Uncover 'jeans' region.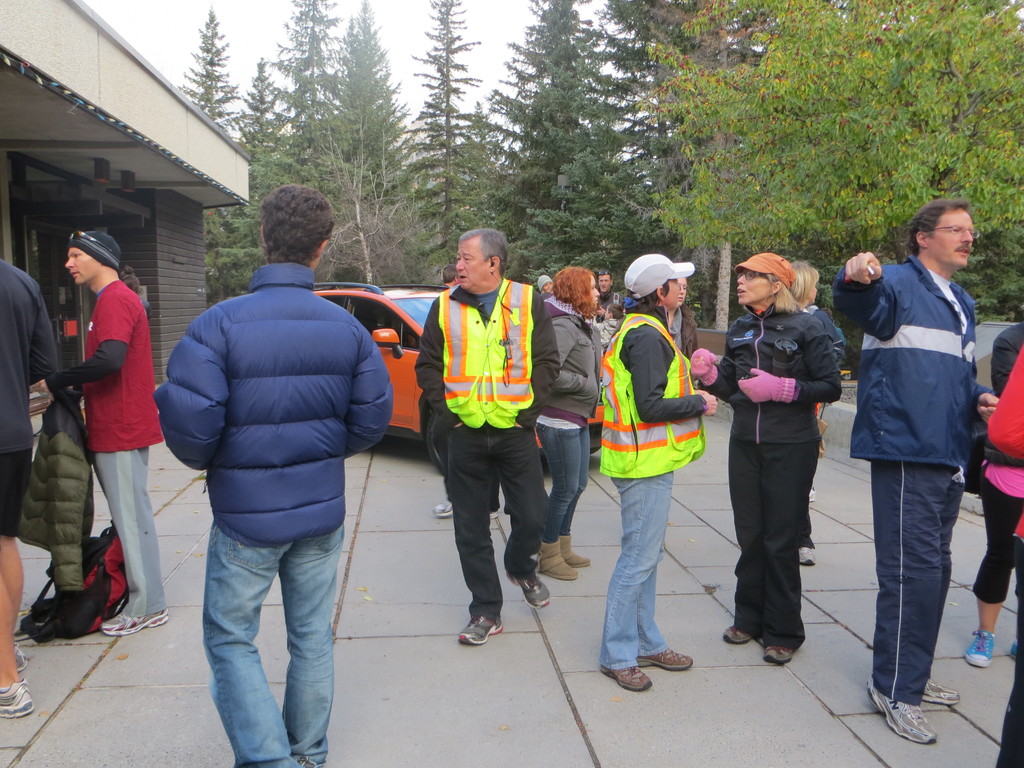
Uncovered: (600,470,674,671).
